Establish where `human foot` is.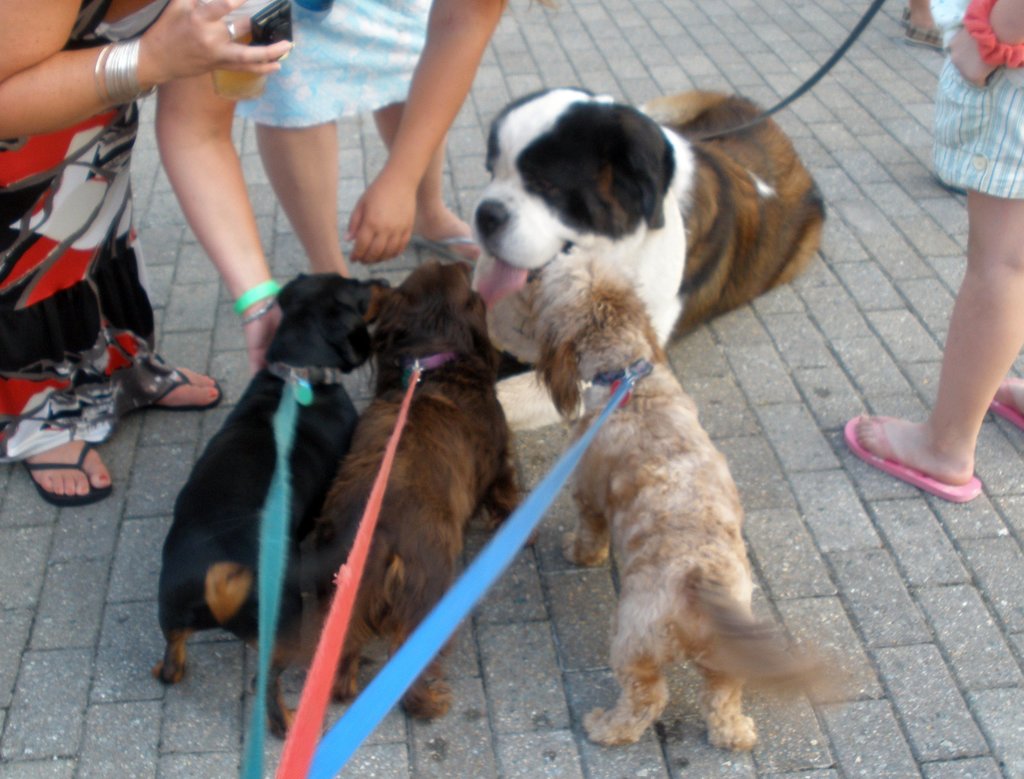
Established at 984 378 1023 426.
